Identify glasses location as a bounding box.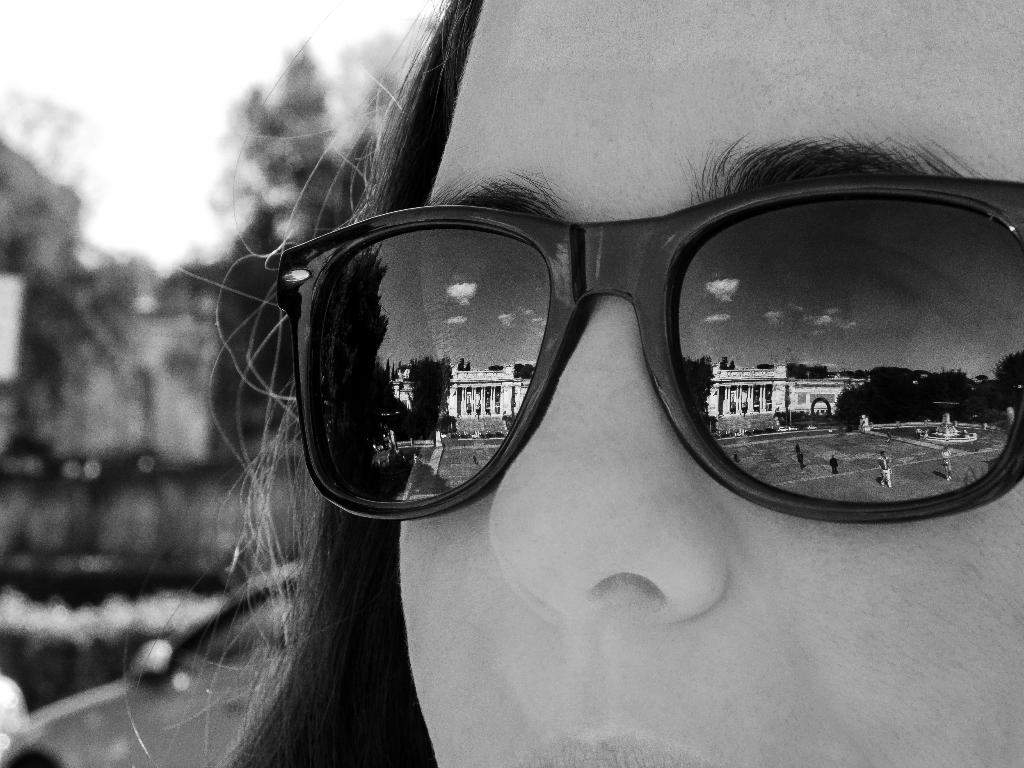
{"x1": 274, "y1": 207, "x2": 1023, "y2": 516}.
